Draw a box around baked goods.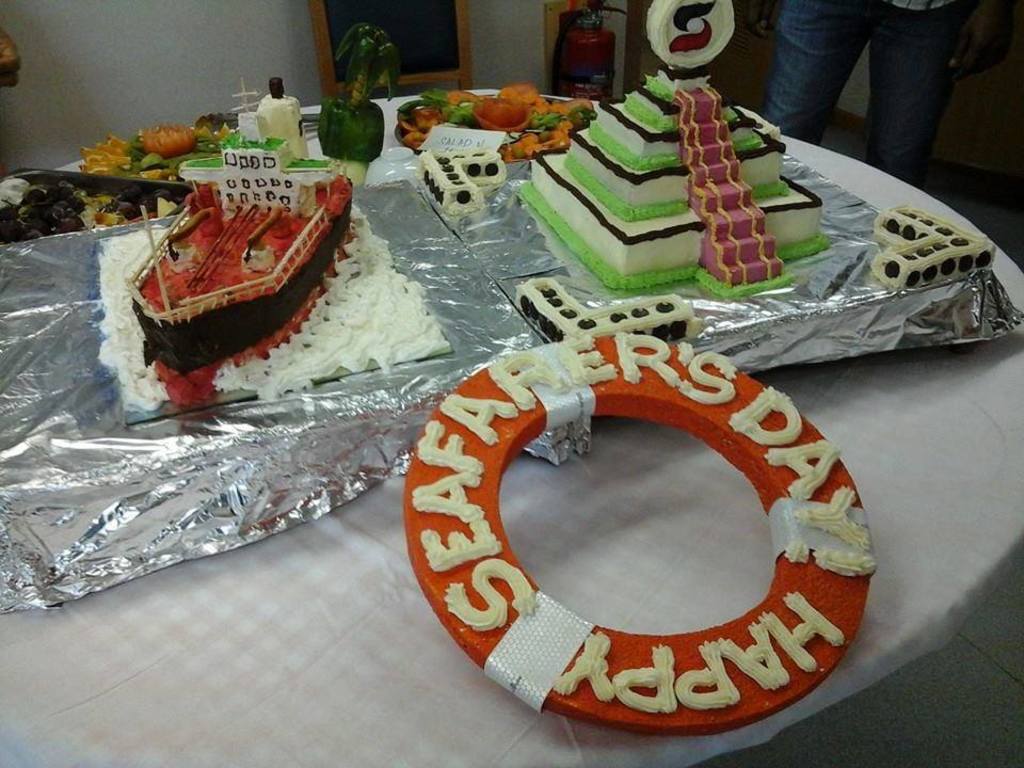
bbox=[92, 76, 448, 423].
